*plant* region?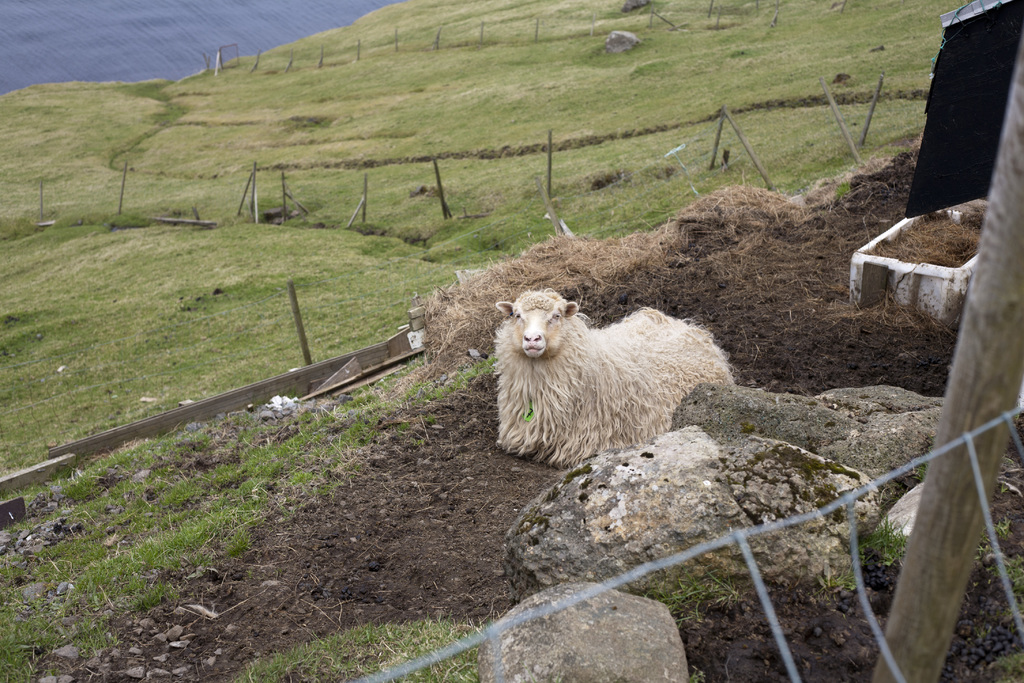
bbox=[229, 612, 483, 682]
